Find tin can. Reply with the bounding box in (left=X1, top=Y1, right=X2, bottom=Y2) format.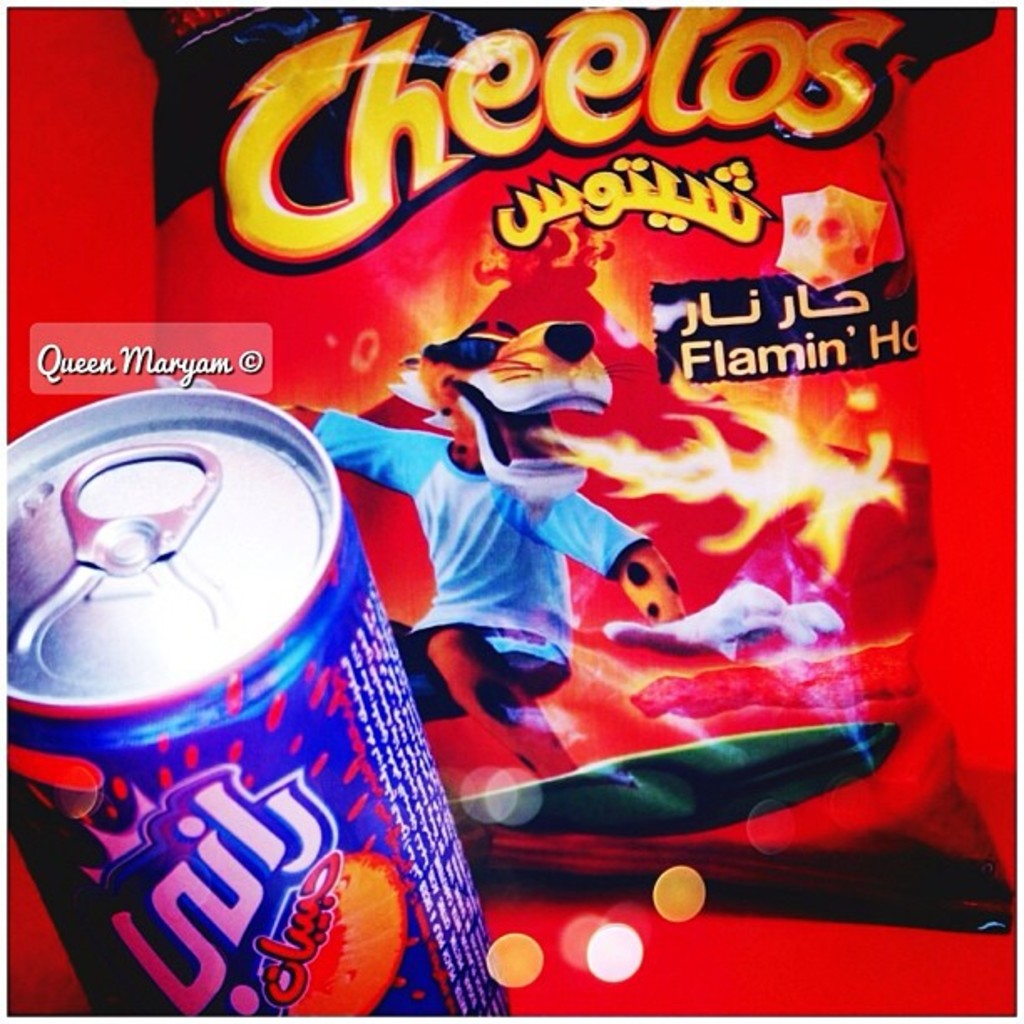
(left=0, top=376, right=514, bottom=1022).
